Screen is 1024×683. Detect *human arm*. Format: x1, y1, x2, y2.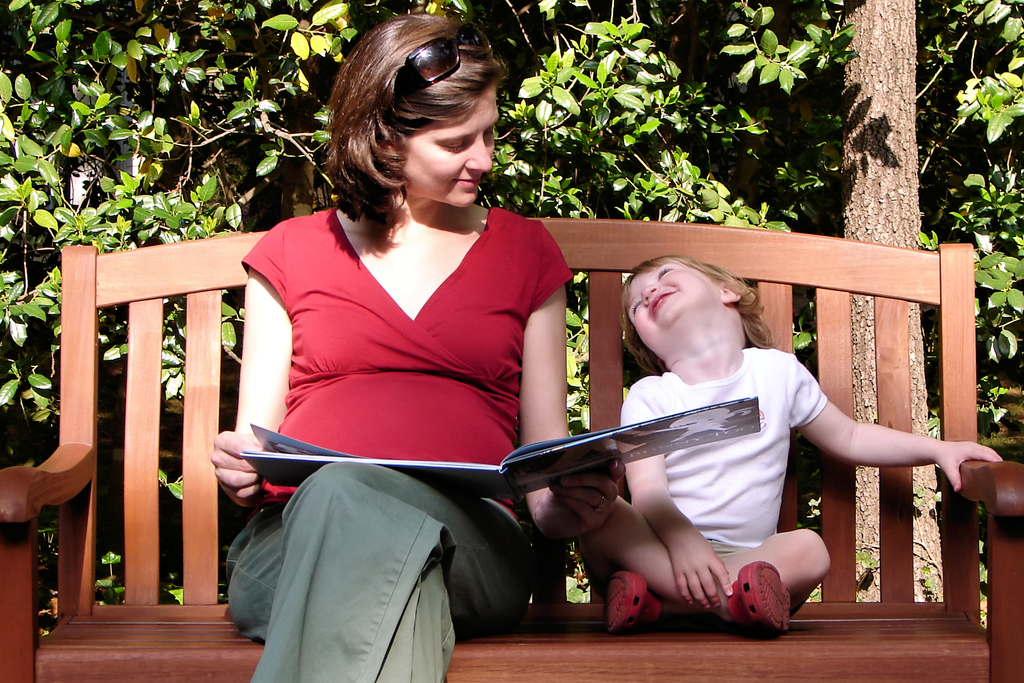
619, 384, 734, 613.
